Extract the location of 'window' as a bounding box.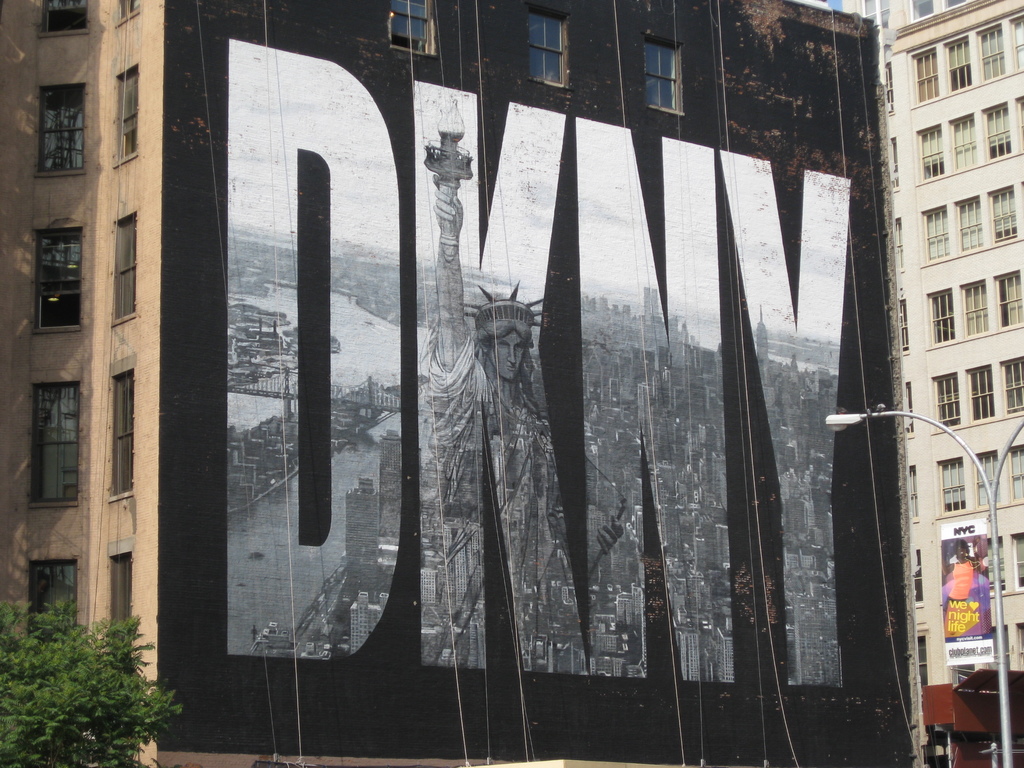
select_region(918, 202, 947, 262).
